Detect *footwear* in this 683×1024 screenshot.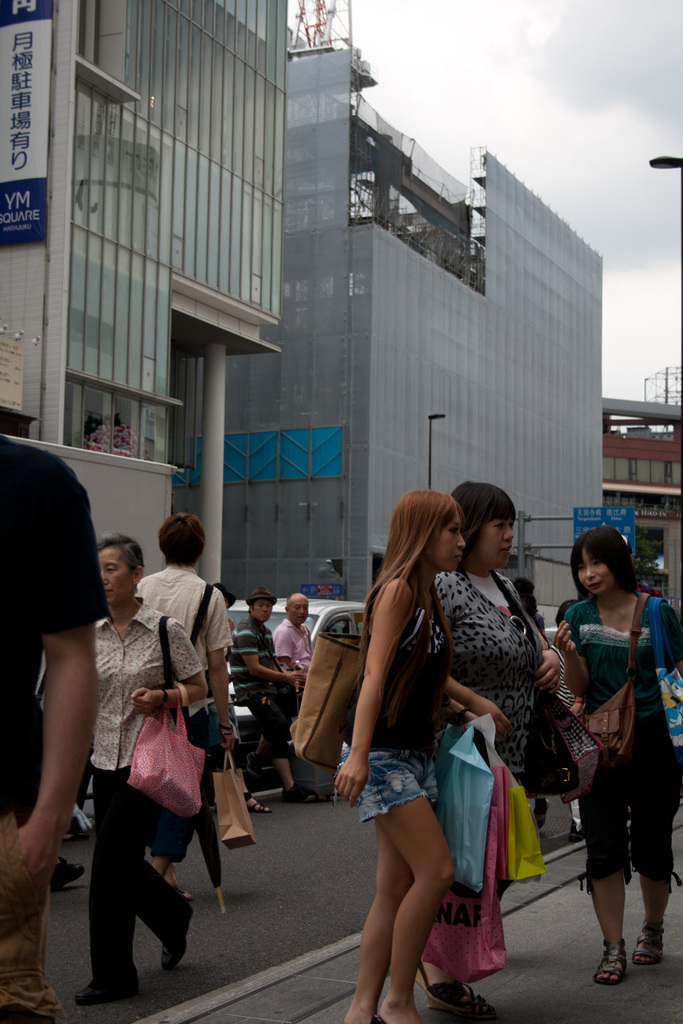
Detection: (592,932,632,995).
